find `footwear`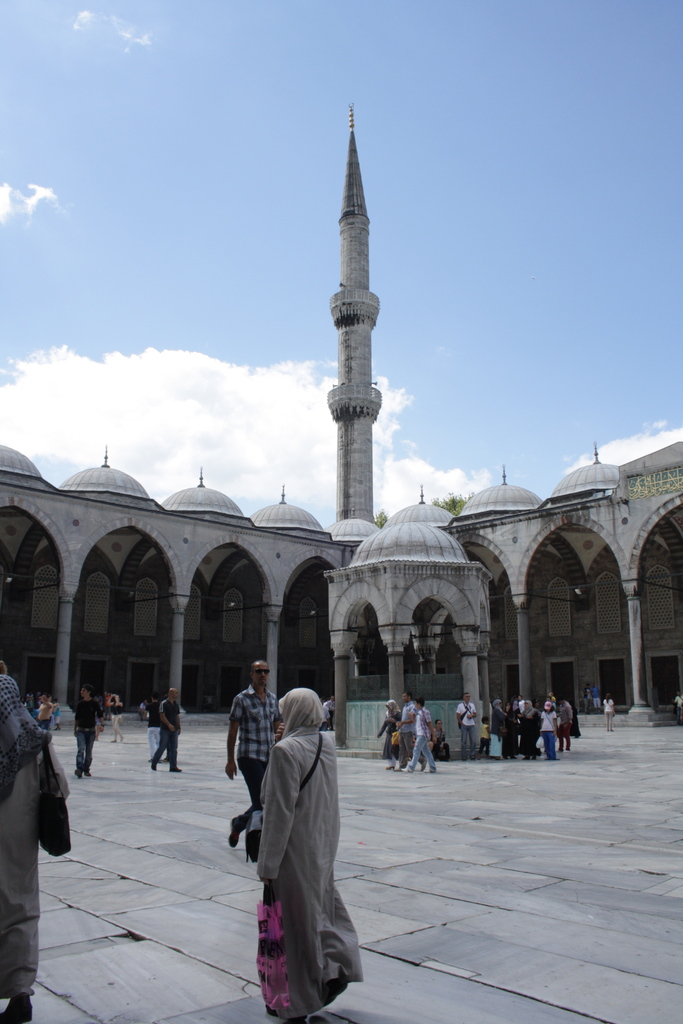
rect(265, 1005, 301, 1023)
